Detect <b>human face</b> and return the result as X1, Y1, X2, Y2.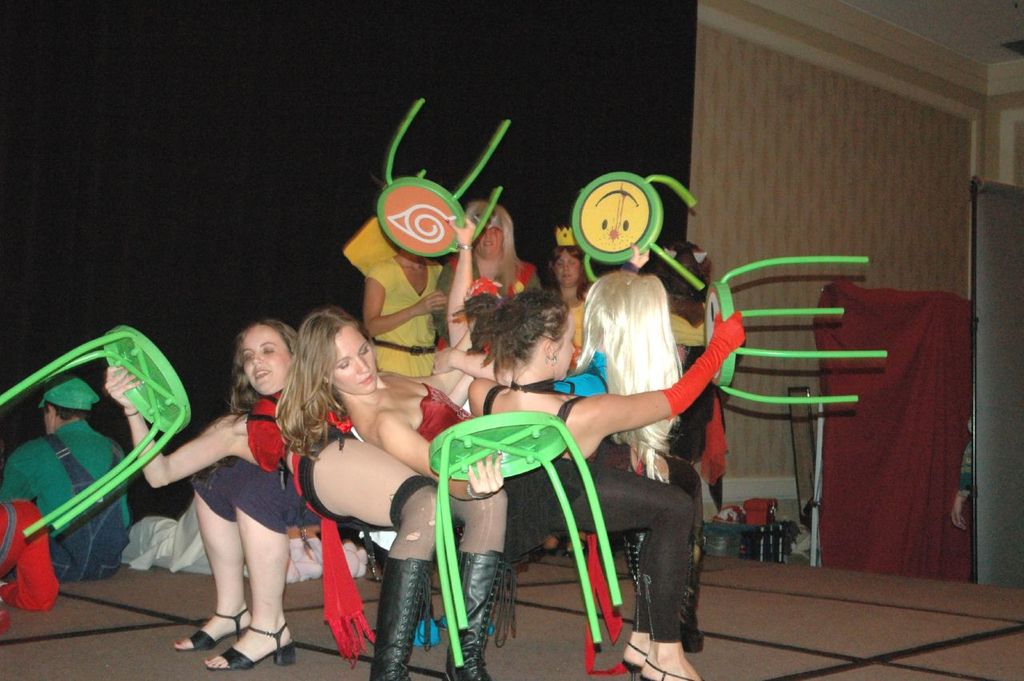
554, 314, 577, 376.
